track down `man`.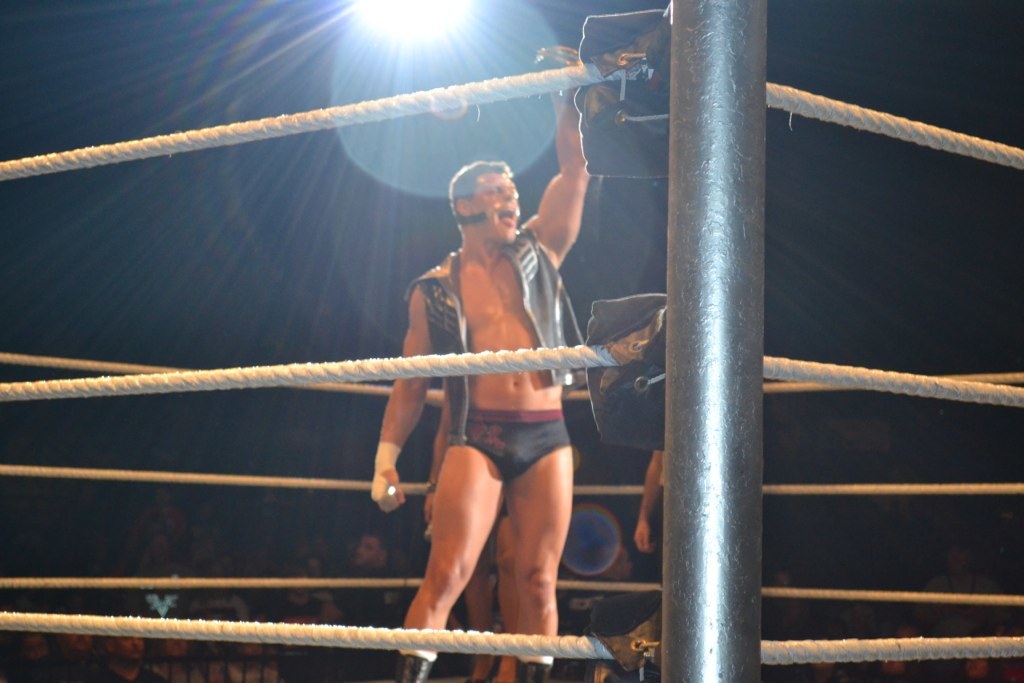
Tracked to (373, 58, 590, 682).
